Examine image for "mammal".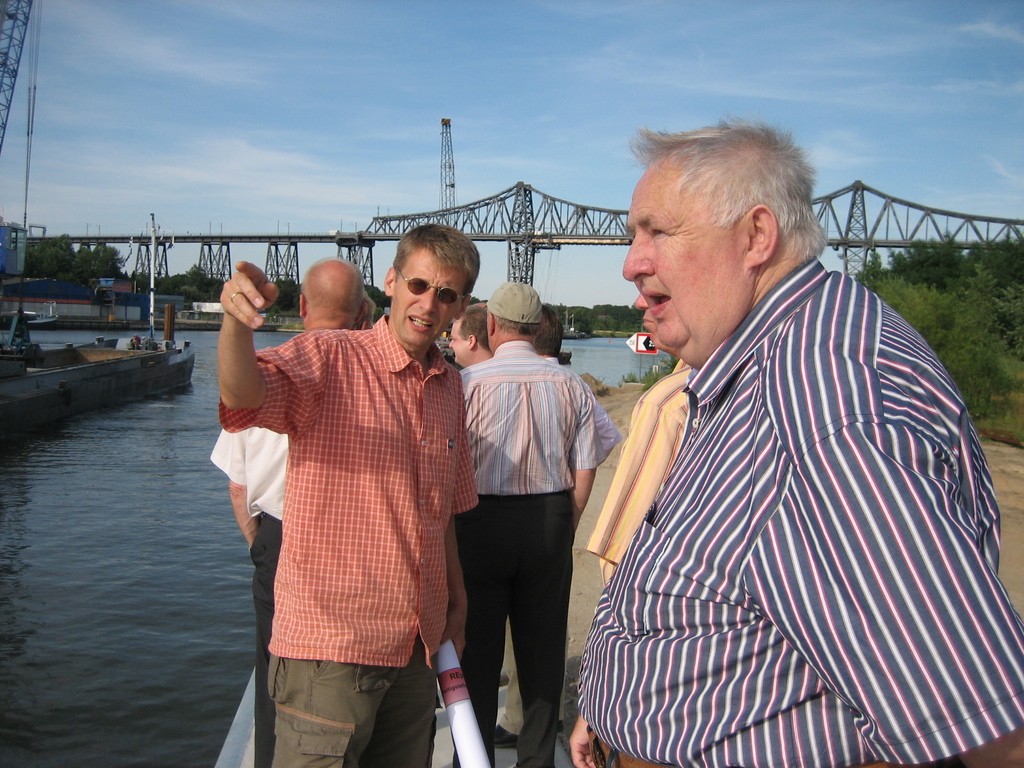
Examination result: 561,108,1023,767.
